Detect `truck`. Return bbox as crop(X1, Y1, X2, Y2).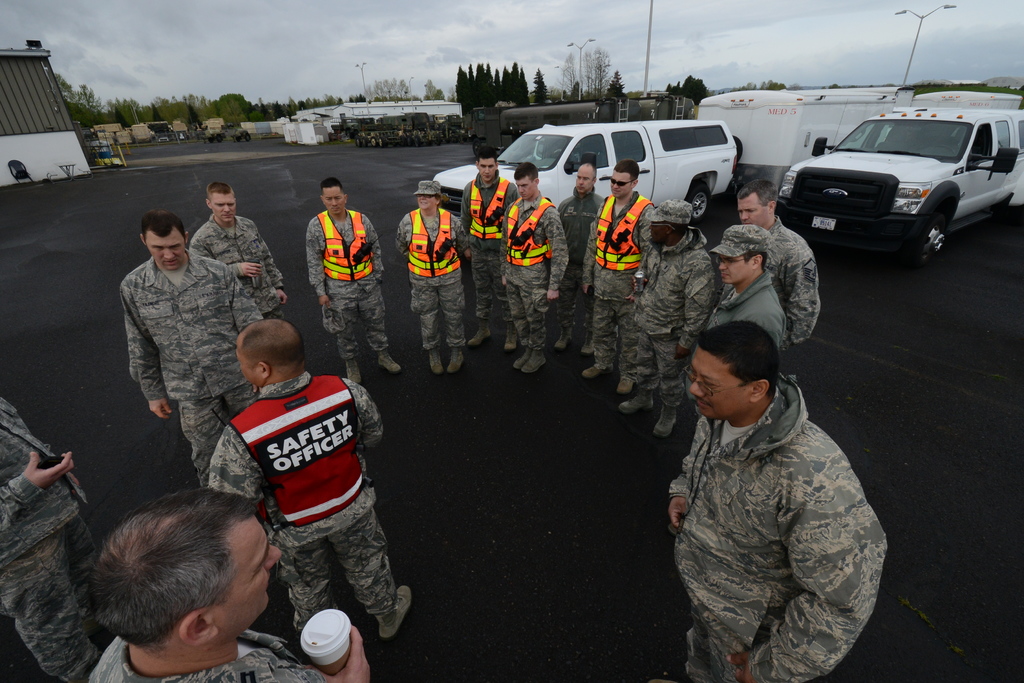
crop(694, 87, 900, 208).
